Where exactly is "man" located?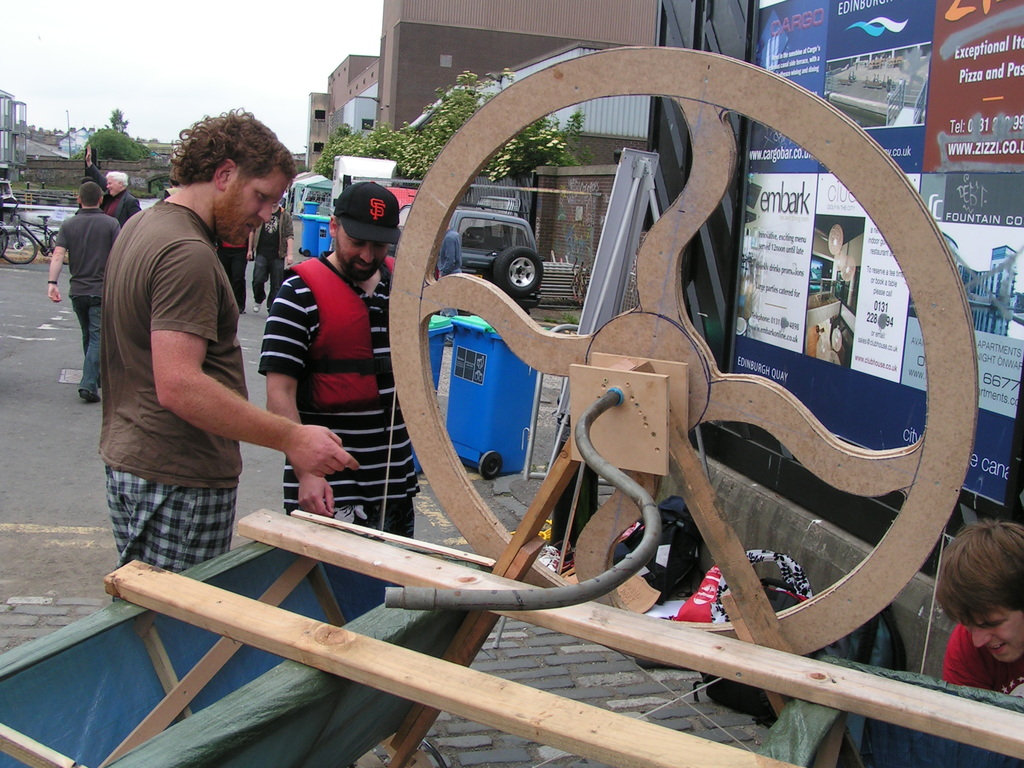
Its bounding box is crop(47, 177, 121, 403).
